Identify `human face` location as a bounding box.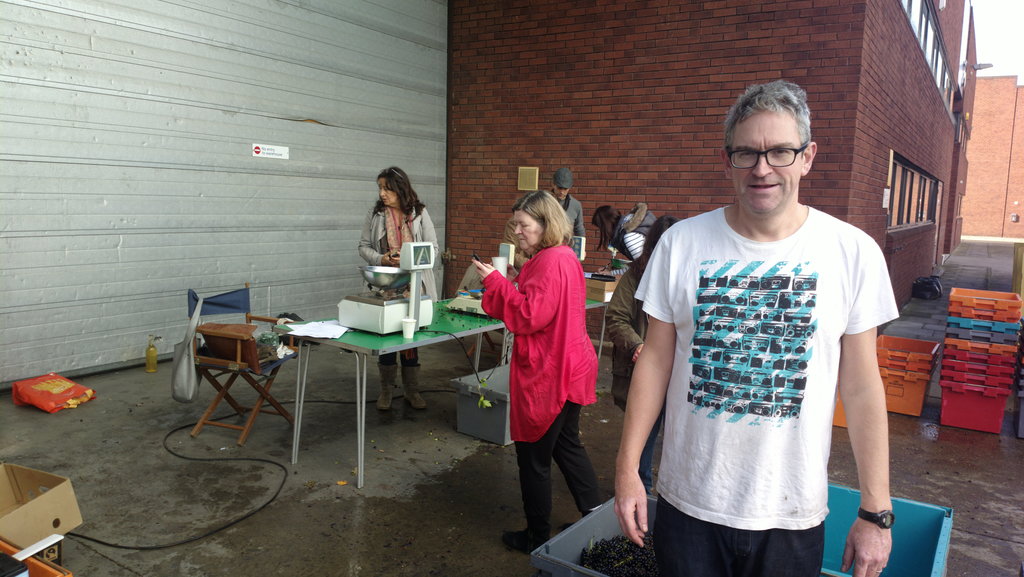
select_region(725, 102, 805, 217).
